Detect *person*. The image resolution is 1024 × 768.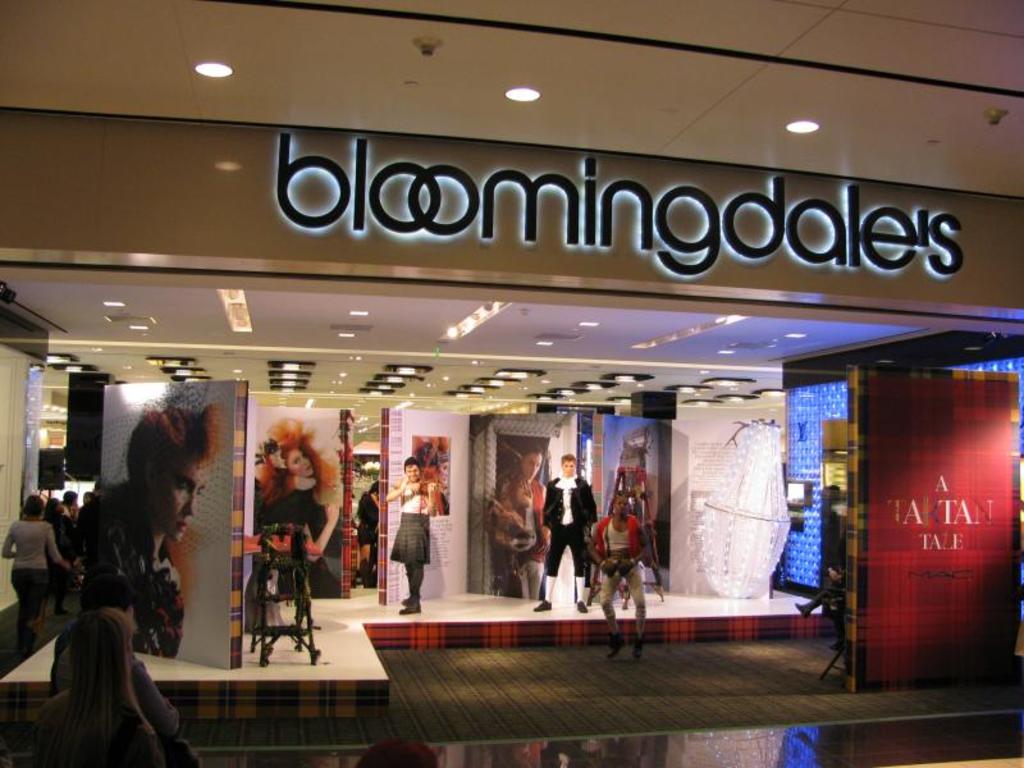
1,493,69,654.
